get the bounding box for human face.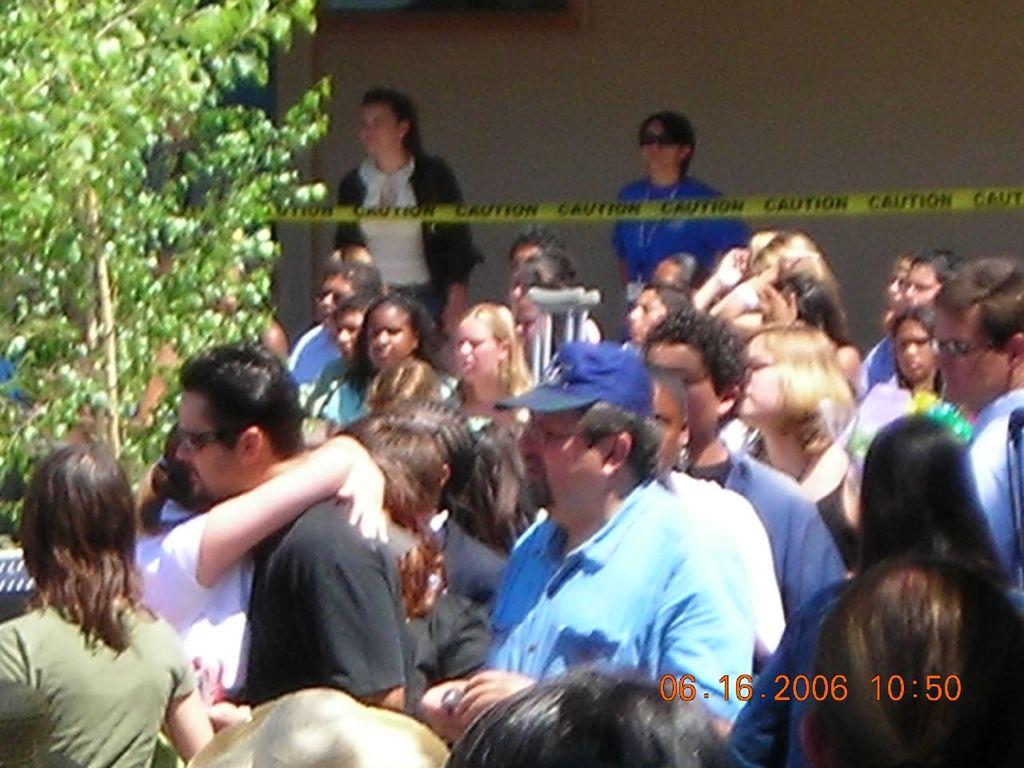
<bbox>505, 270, 522, 310</bbox>.
